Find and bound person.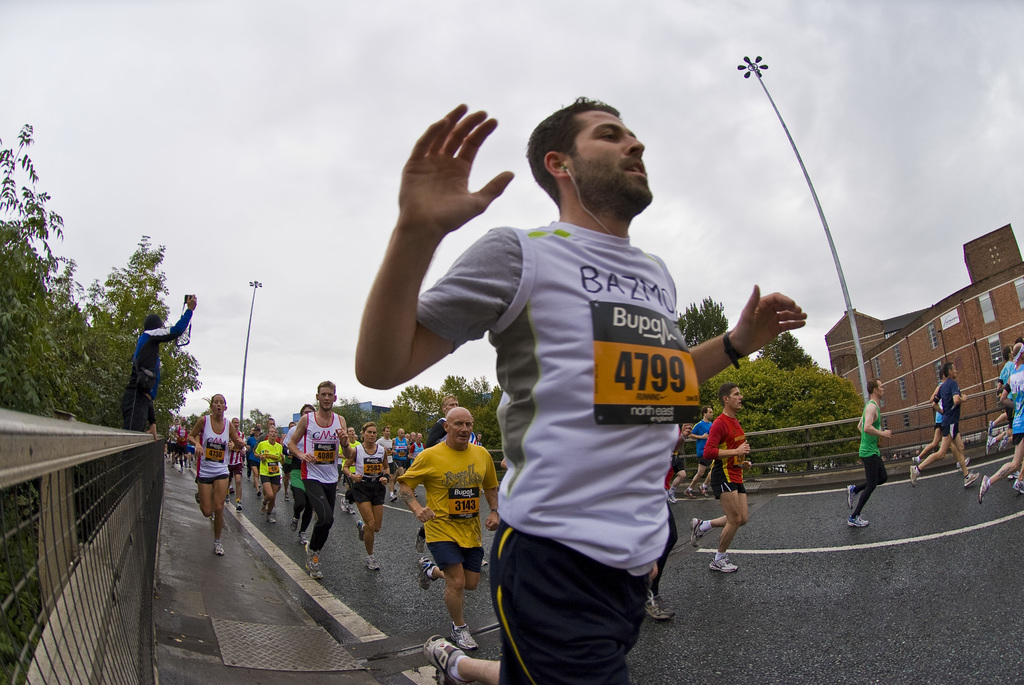
Bound: <region>992, 355, 1023, 384</region>.
